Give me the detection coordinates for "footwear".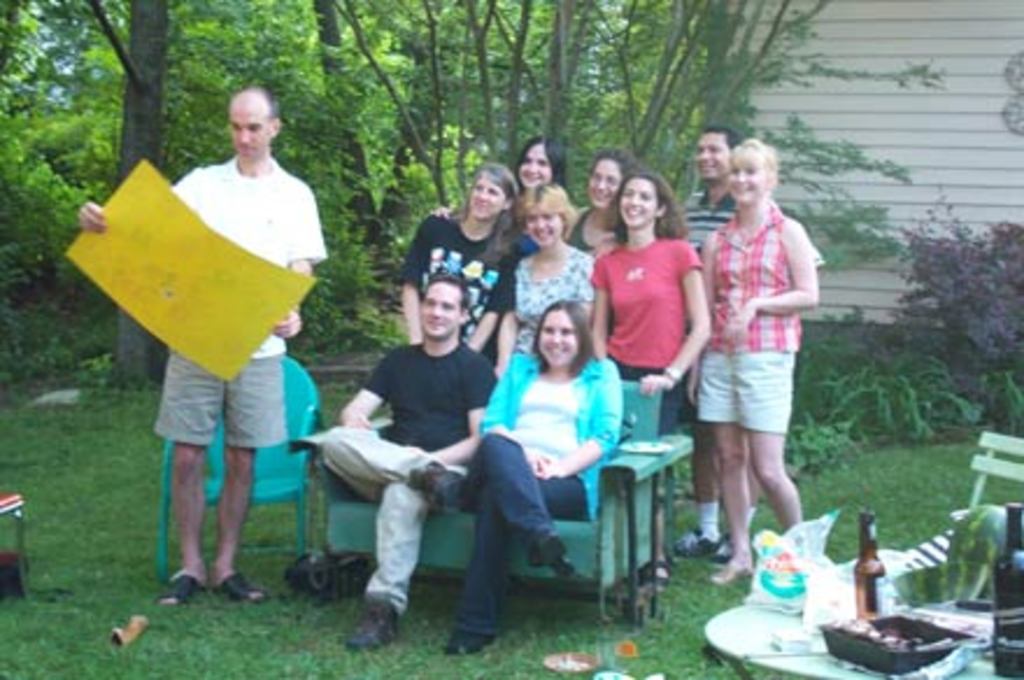
pyautogui.locateOnScreen(344, 603, 393, 647).
